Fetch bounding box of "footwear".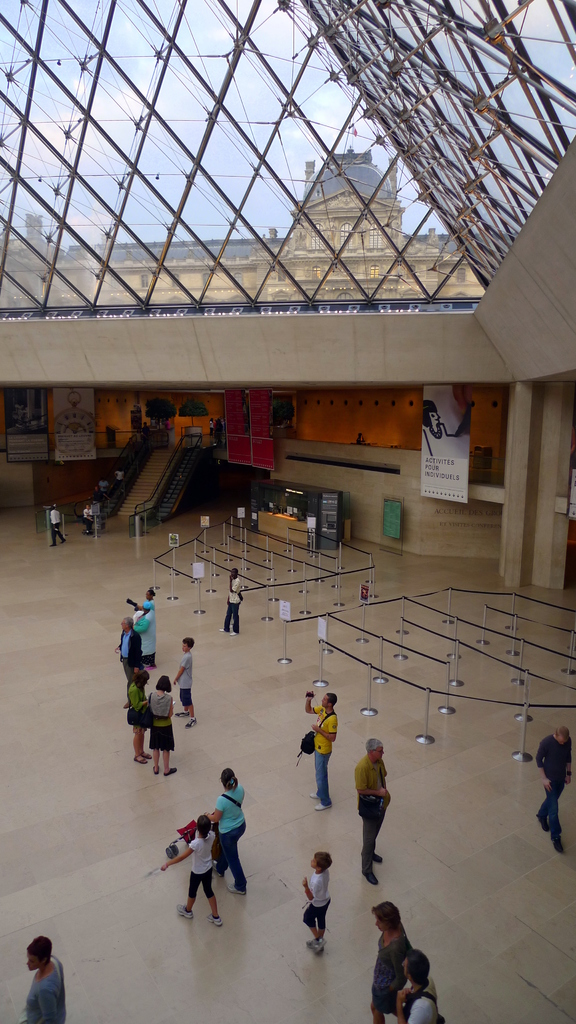
Bbox: x1=135, y1=757, x2=146, y2=762.
